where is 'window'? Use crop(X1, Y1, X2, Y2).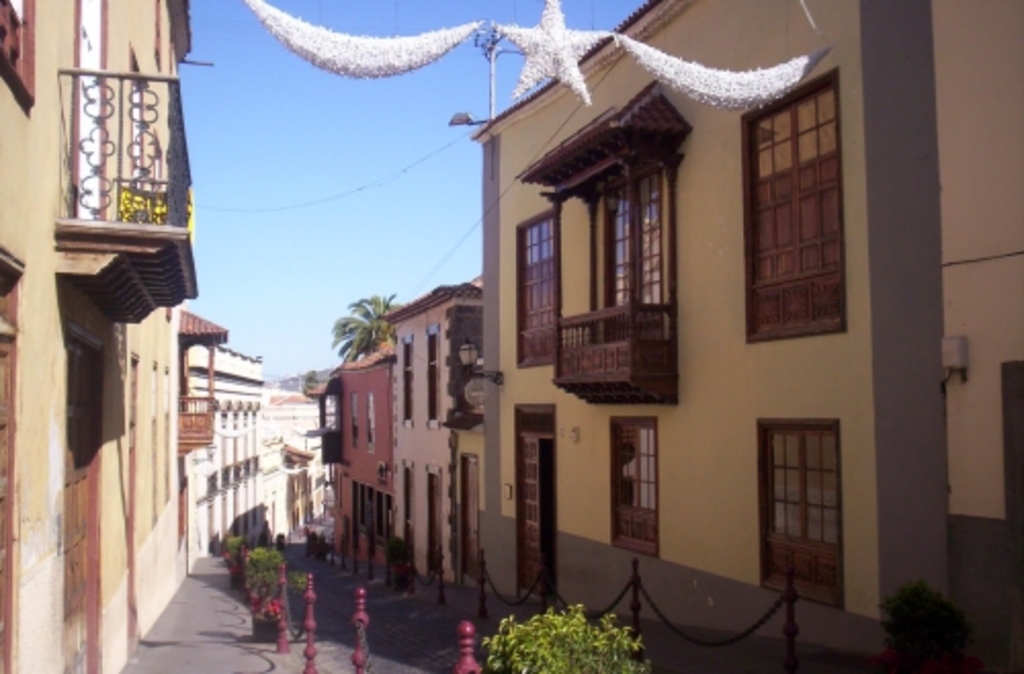
crop(340, 391, 360, 443).
